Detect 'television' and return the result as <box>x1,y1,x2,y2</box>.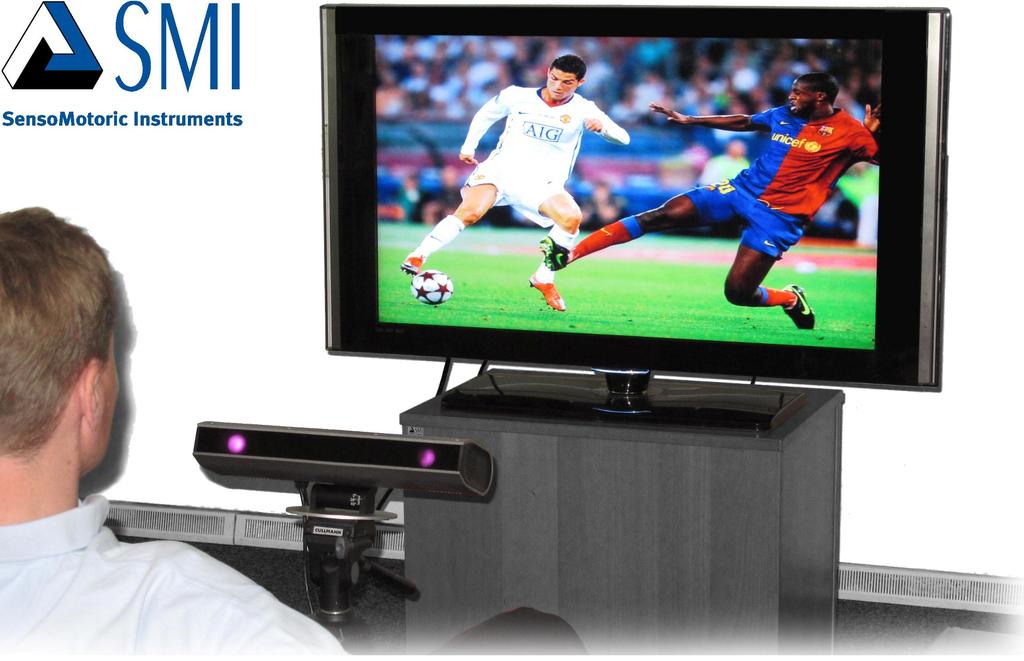
<box>321,8,951,428</box>.
